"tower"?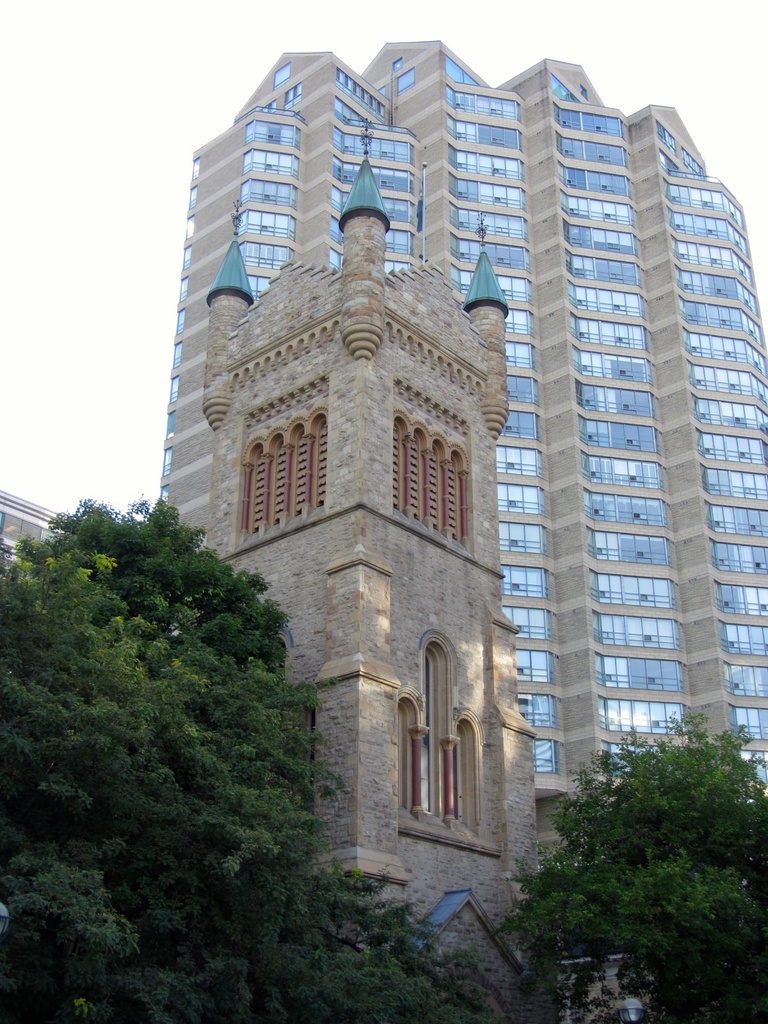
region(155, 38, 767, 860)
